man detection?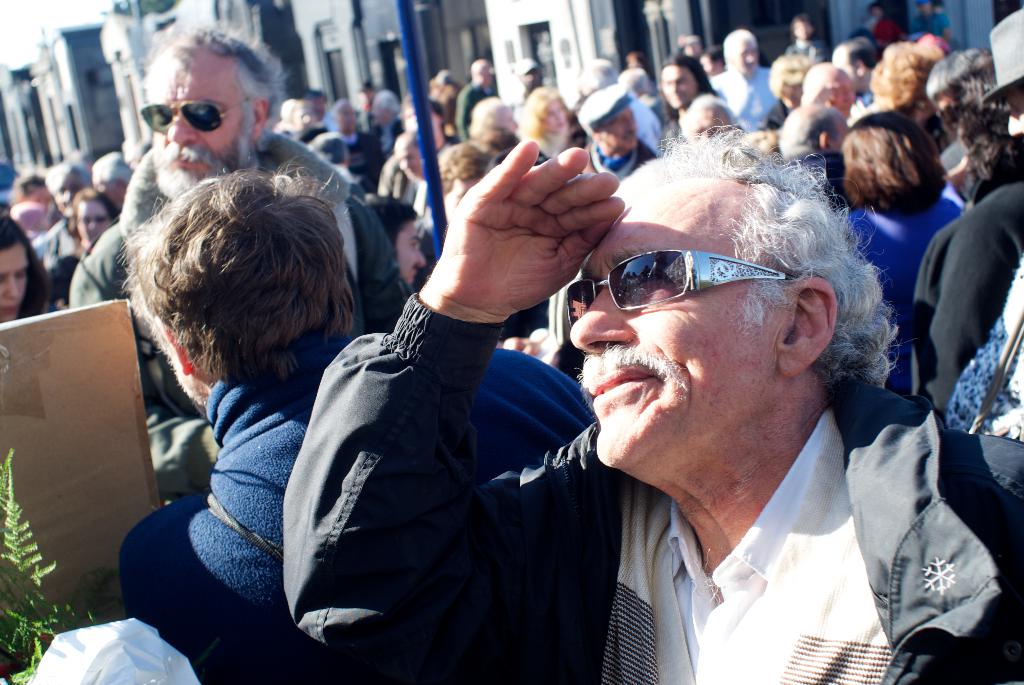
x1=79, y1=177, x2=124, y2=249
